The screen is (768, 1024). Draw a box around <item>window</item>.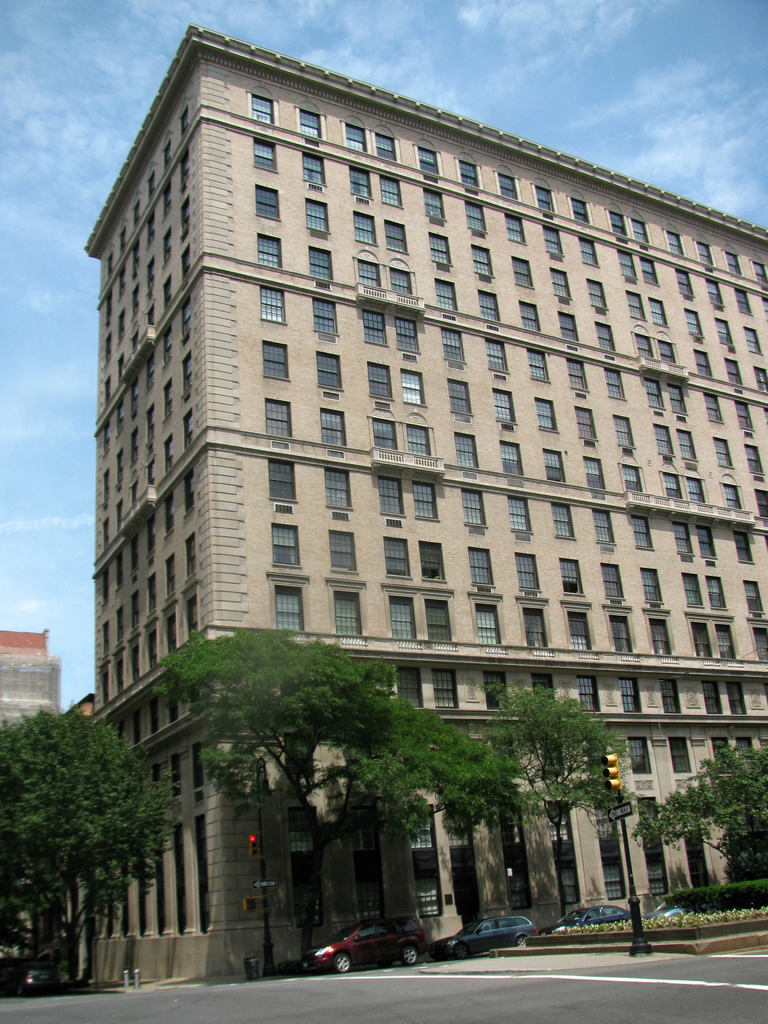
bbox=[381, 221, 408, 254].
